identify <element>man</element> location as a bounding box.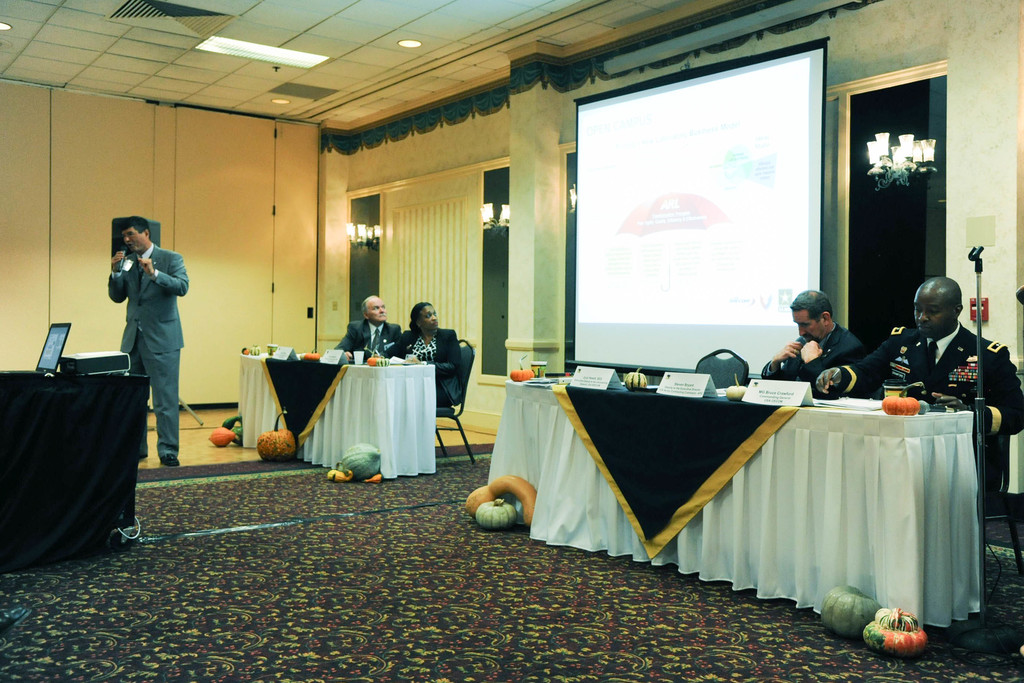
bbox=[333, 295, 397, 369].
